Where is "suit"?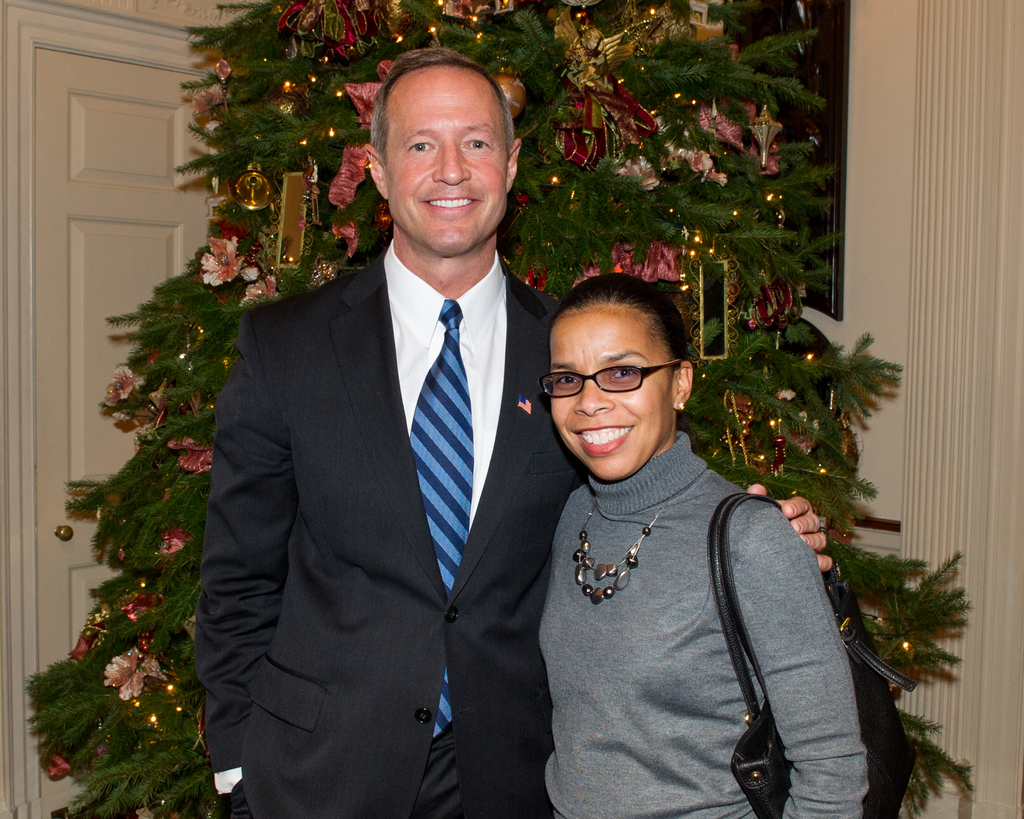
select_region(191, 238, 559, 818).
